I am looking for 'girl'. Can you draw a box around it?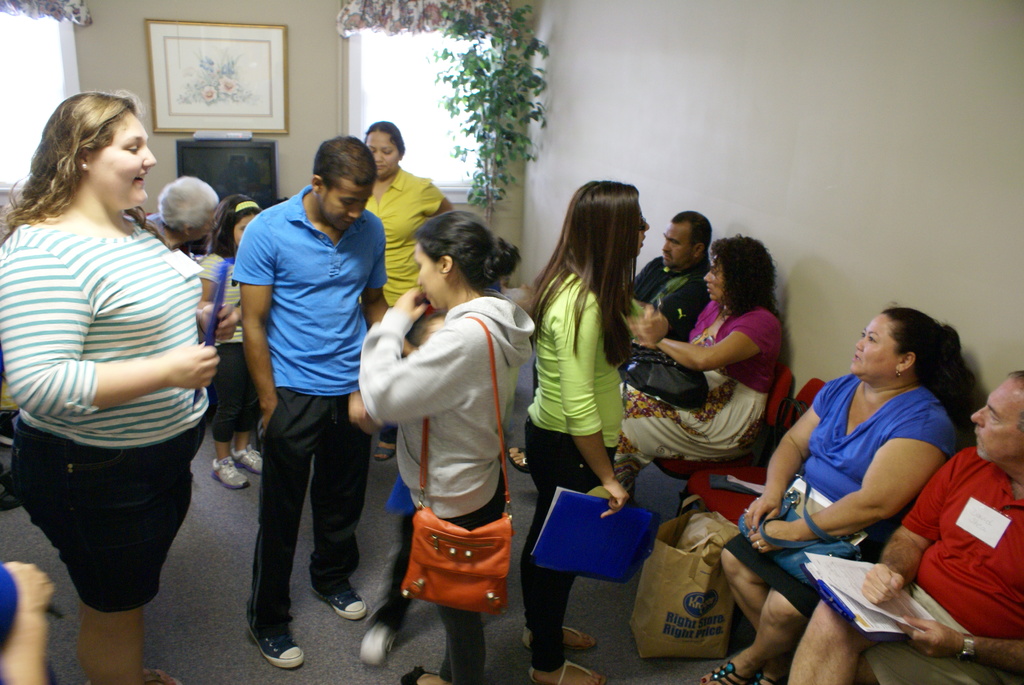
Sure, the bounding box is select_region(705, 310, 974, 681).
